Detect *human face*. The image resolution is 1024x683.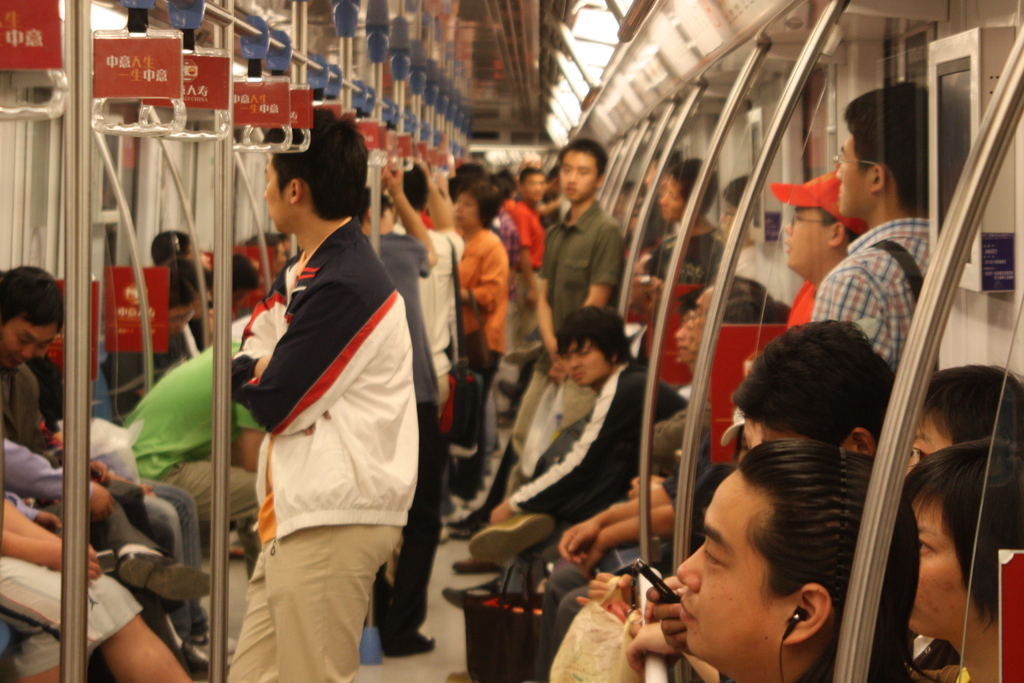
region(779, 209, 828, 272).
